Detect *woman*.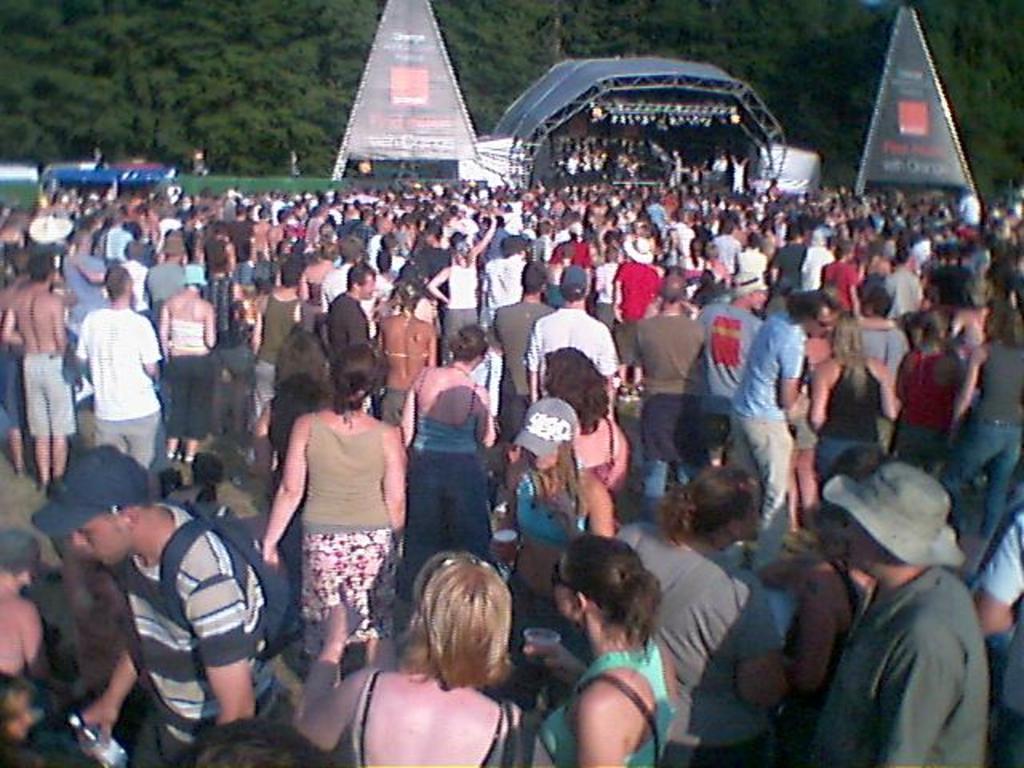
Detected at [893, 309, 963, 475].
